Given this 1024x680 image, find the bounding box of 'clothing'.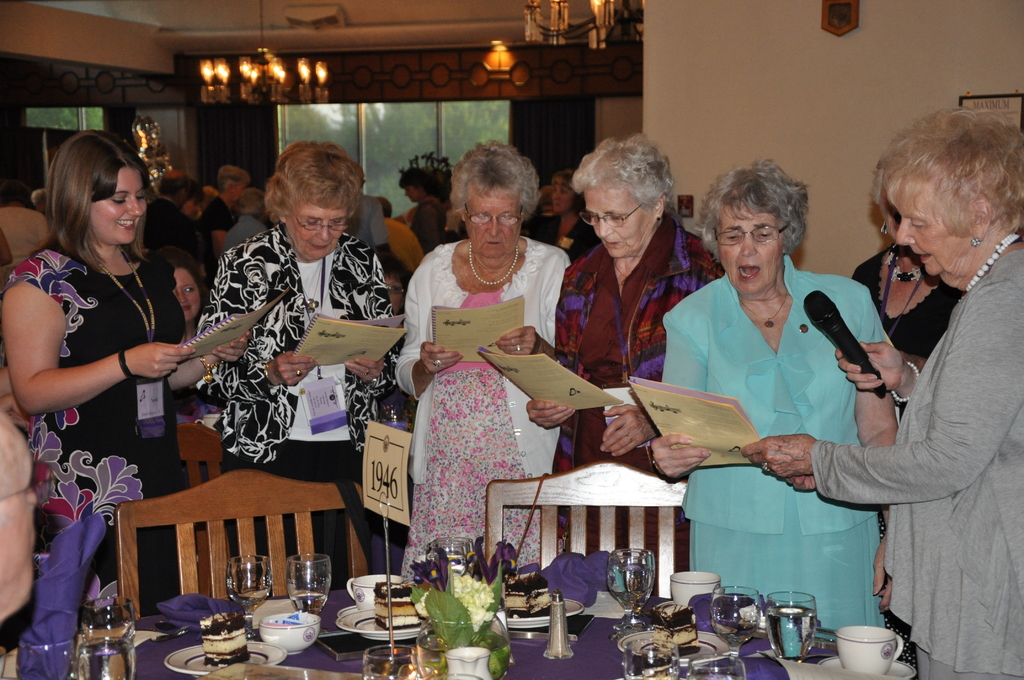
{"x1": 6, "y1": 236, "x2": 189, "y2": 670}.
